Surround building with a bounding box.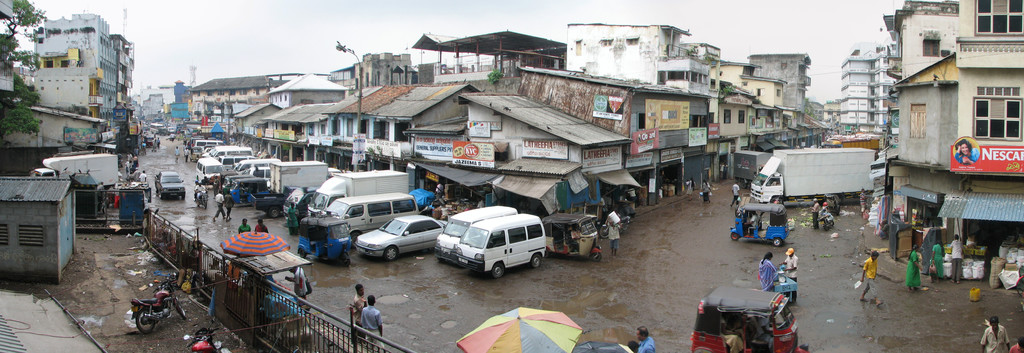
<region>30, 7, 126, 133</region>.
